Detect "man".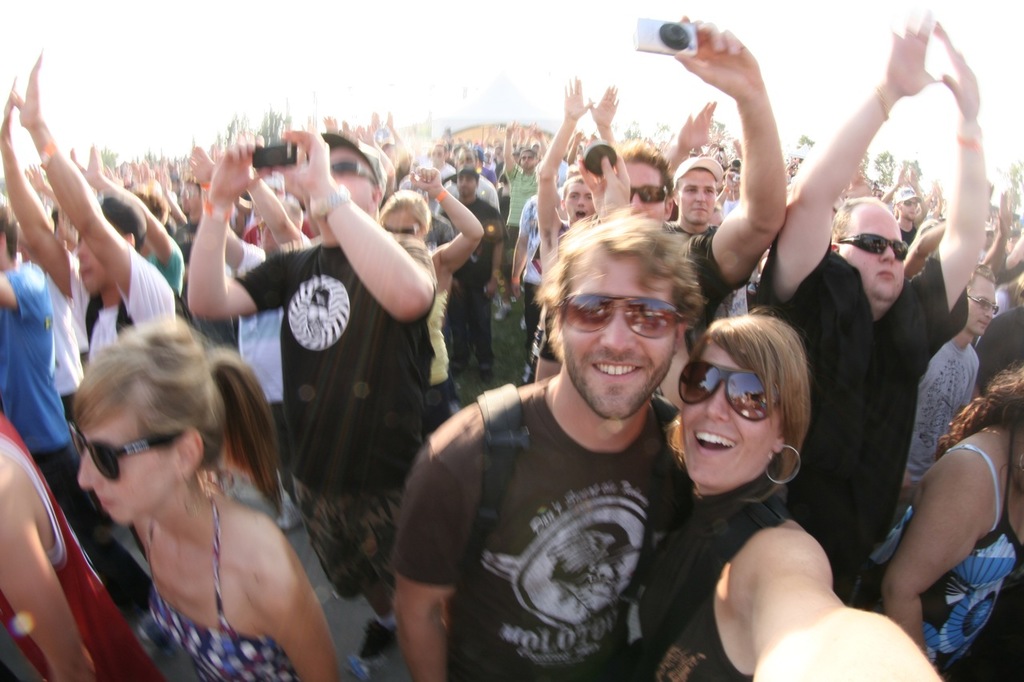
Detected at 893,185,922,250.
